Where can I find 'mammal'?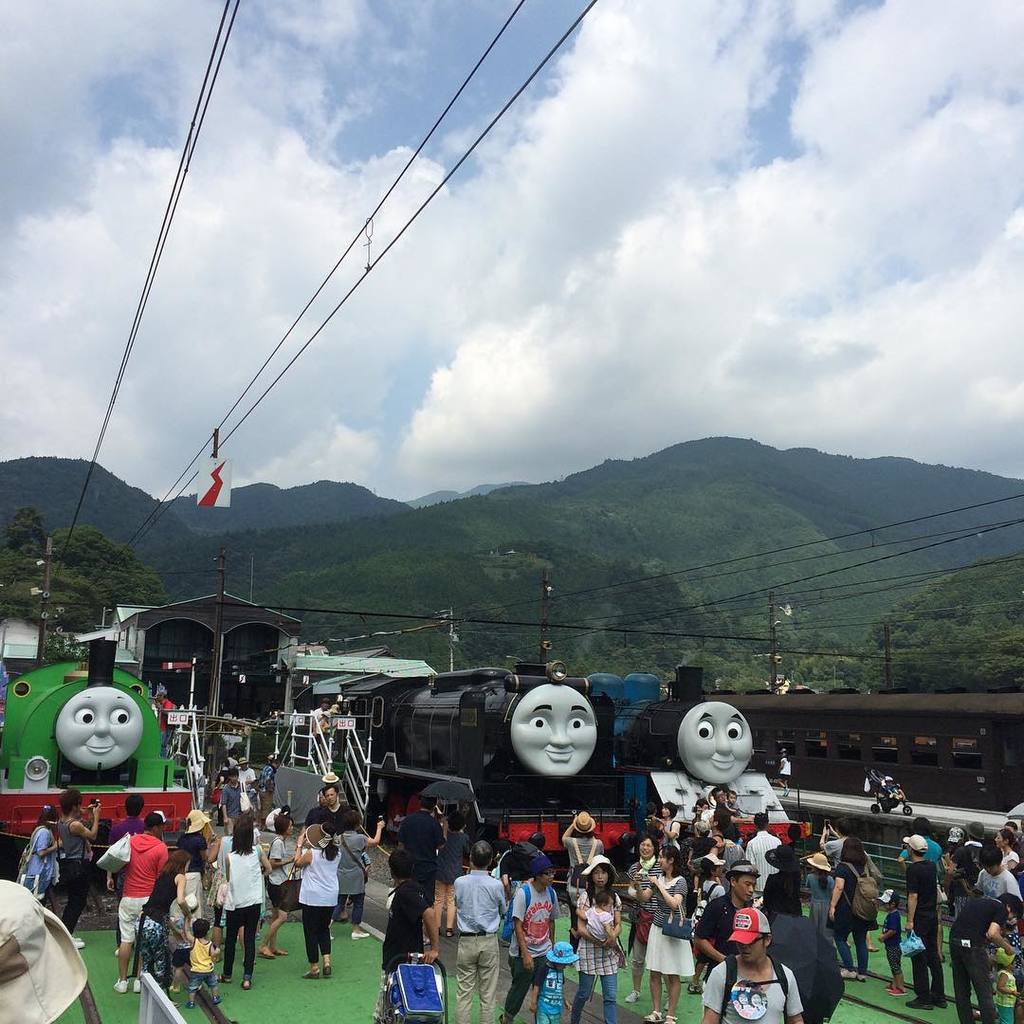
You can find it at box=[338, 808, 386, 937].
